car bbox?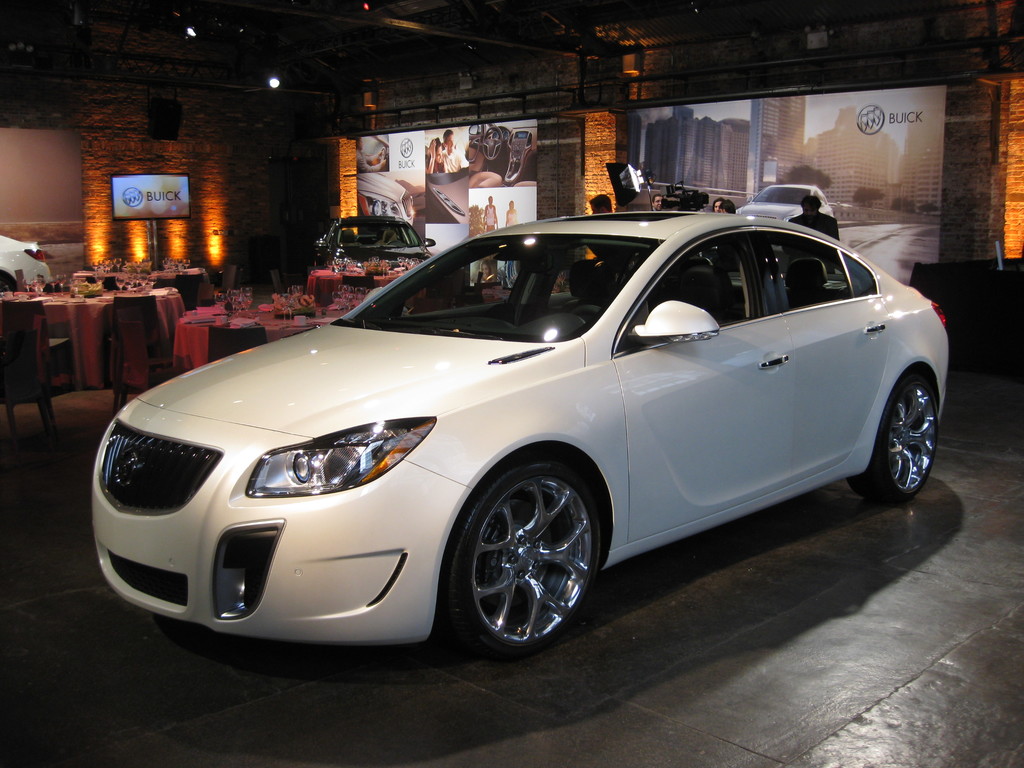
locate(88, 205, 957, 655)
